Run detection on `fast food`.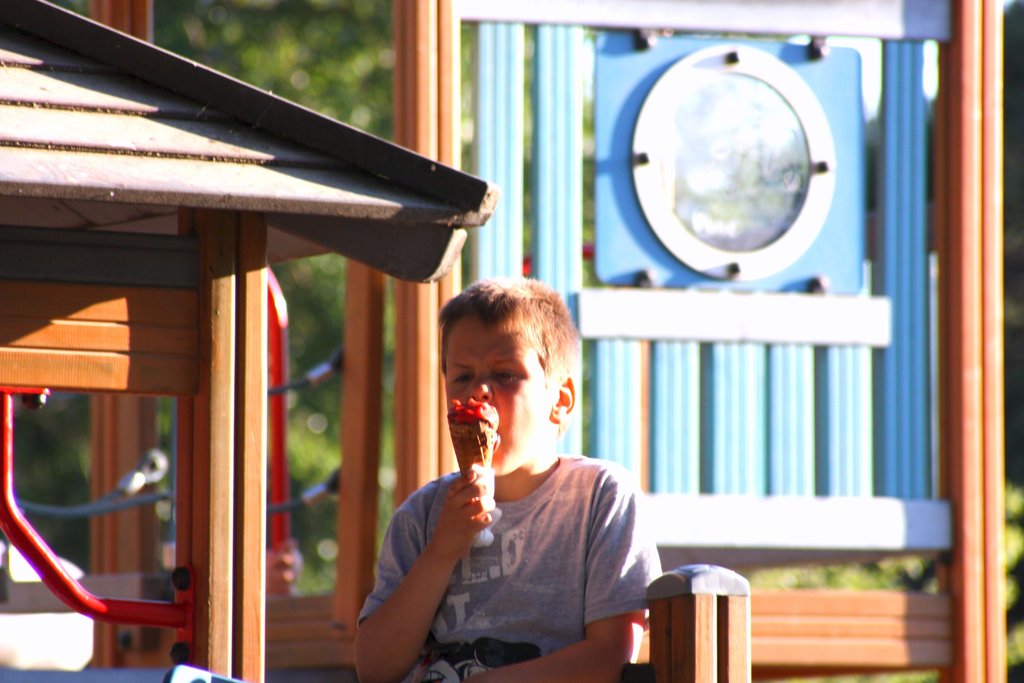
Result: pyautogui.locateOnScreen(444, 391, 495, 472).
